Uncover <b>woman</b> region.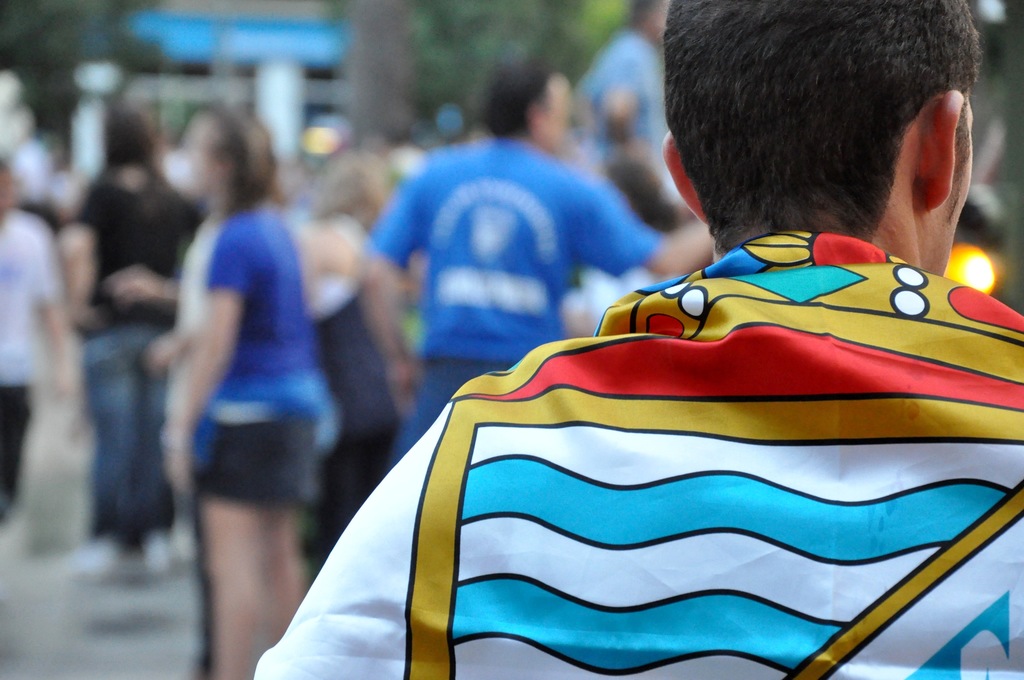
Uncovered: box(173, 104, 332, 679).
